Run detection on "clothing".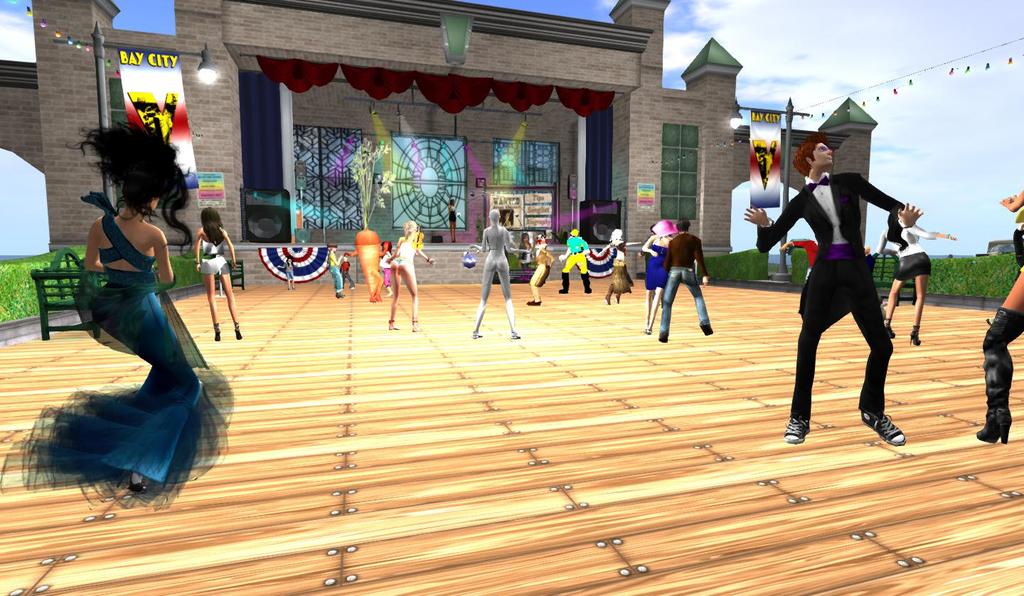
Result: pyautogui.locateOnScreen(383, 220, 420, 277).
